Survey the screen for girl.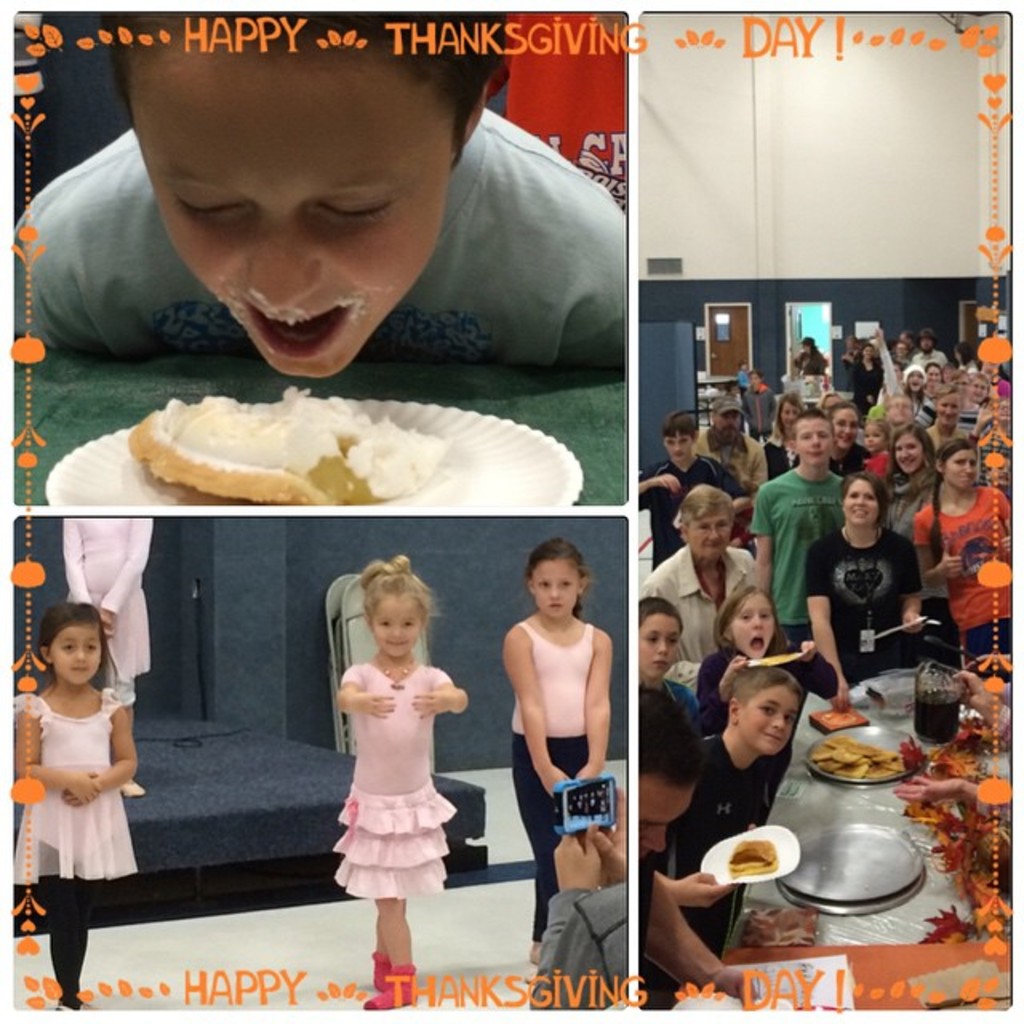
Survey found: pyautogui.locateOnScreen(13, 603, 136, 1008).
